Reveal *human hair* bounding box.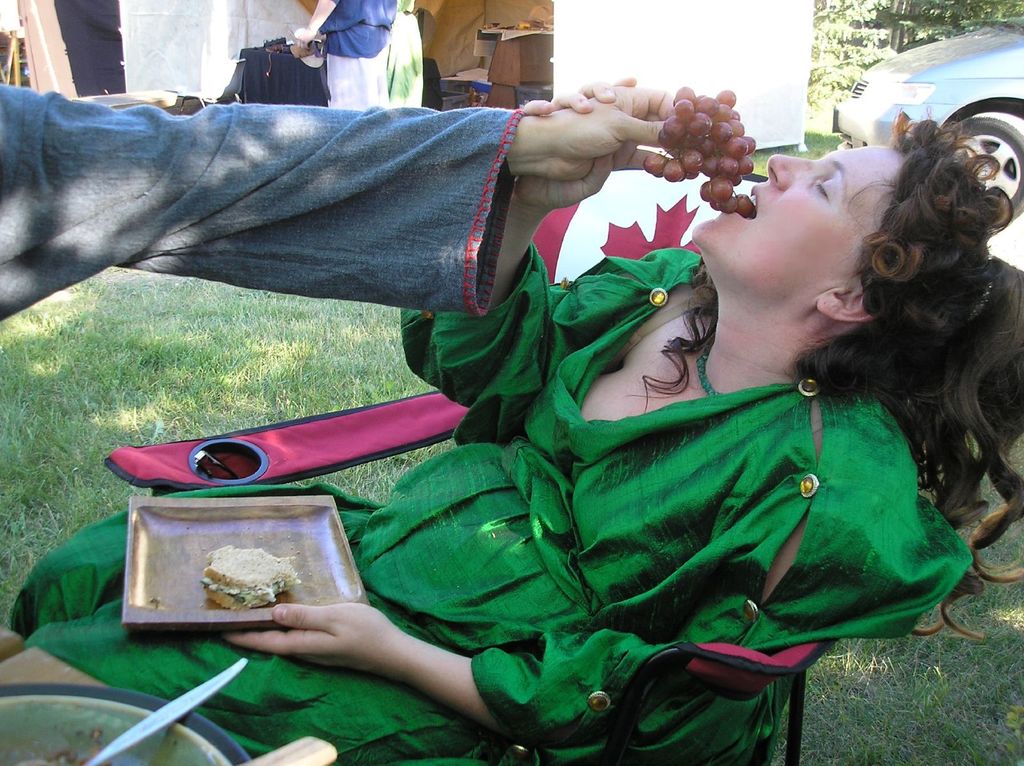
Revealed: bbox=(614, 116, 1023, 642).
